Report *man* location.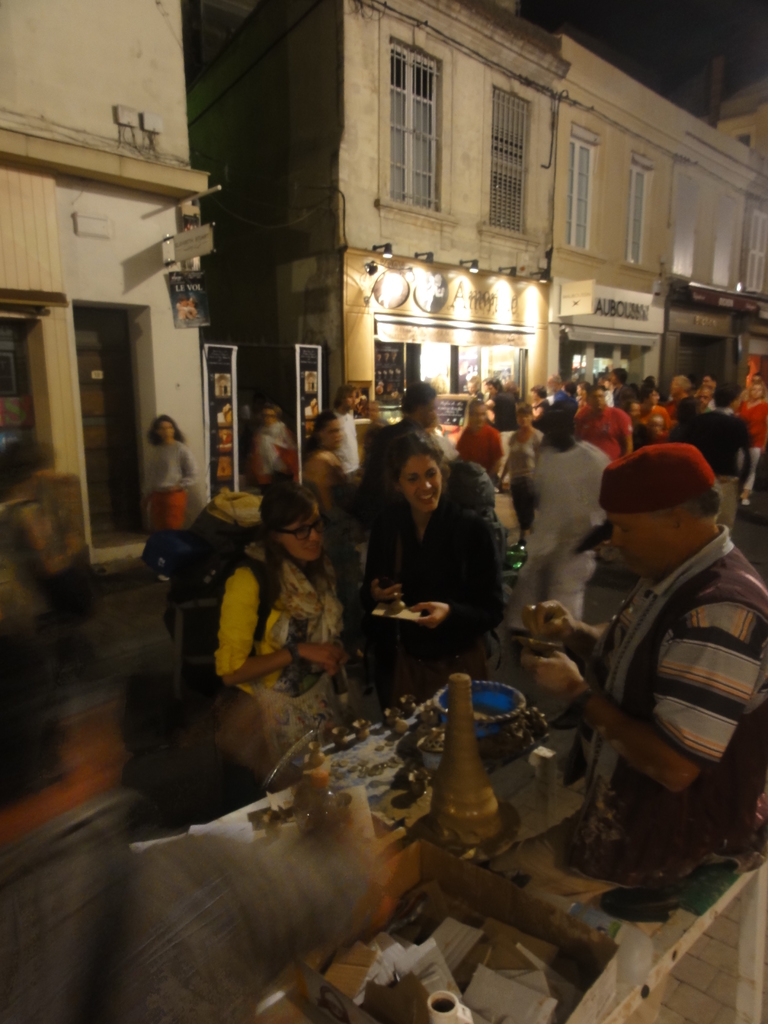
Report: 546 410 764 883.
